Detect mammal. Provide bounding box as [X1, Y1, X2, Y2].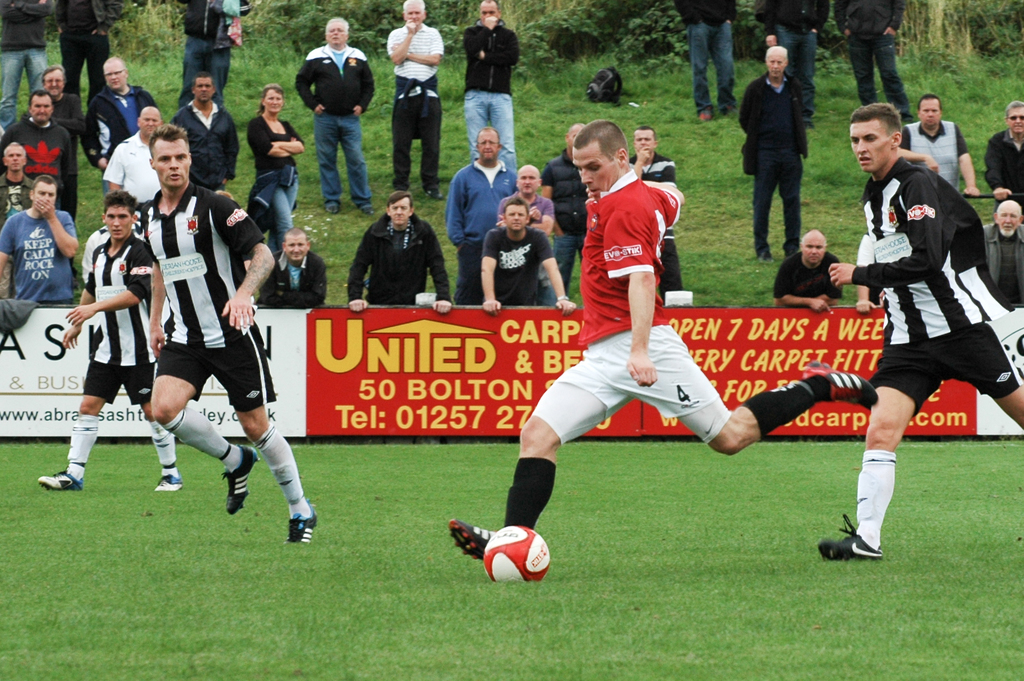
[543, 127, 587, 301].
